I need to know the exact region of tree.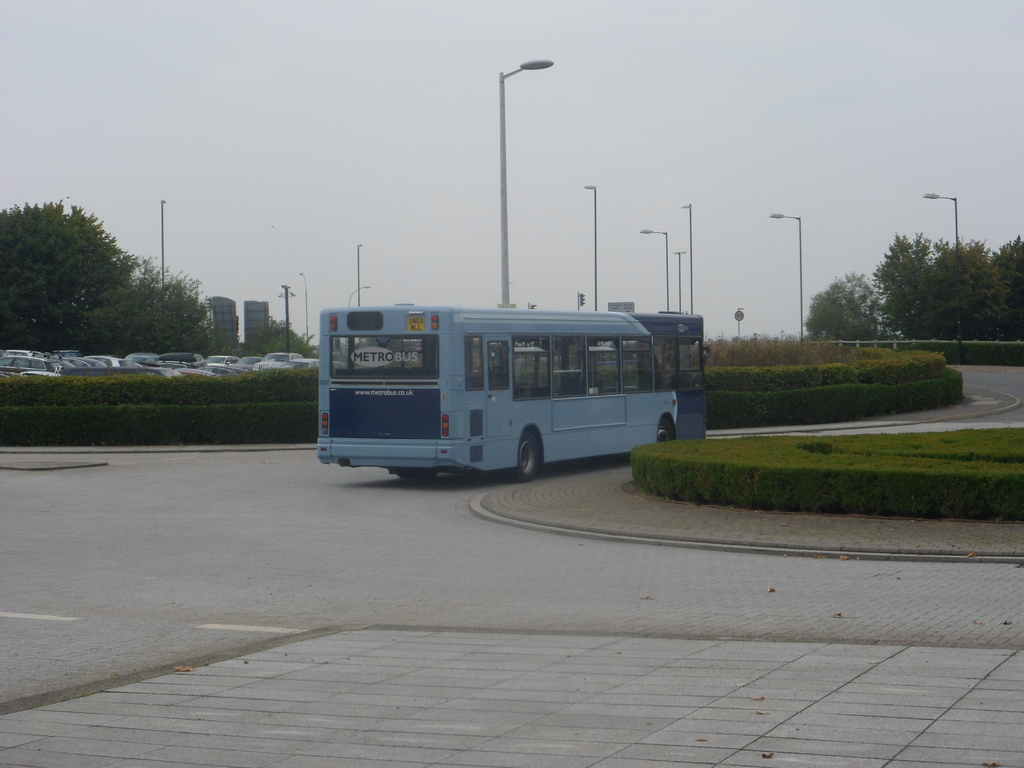
Region: <box>800,239,1023,362</box>.
